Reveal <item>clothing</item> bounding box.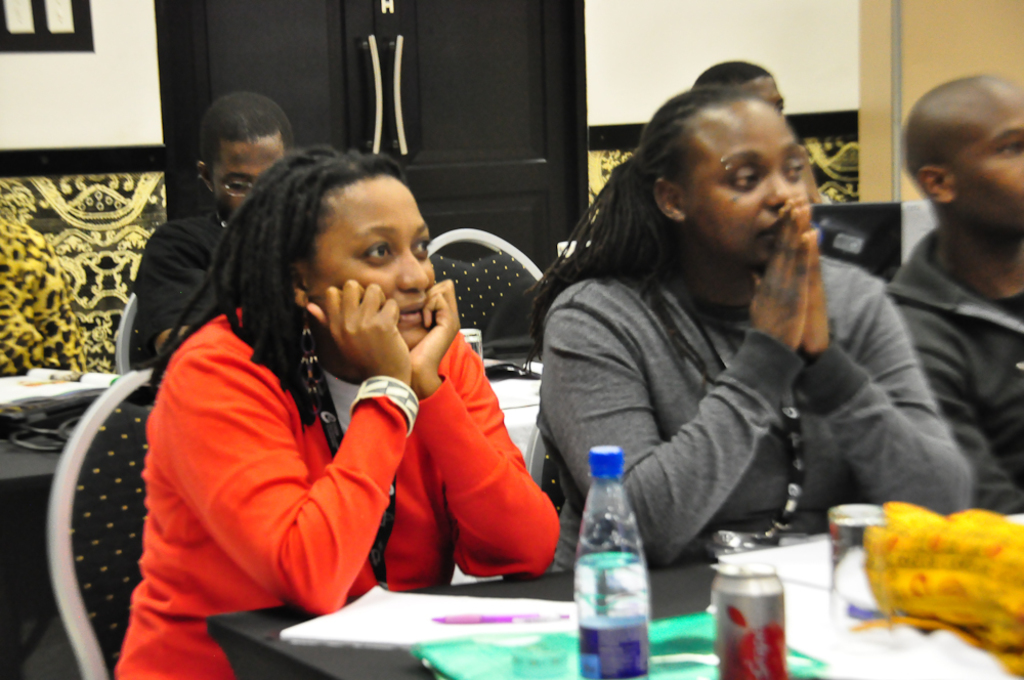
Revealed: 887, 227, 1023, 510.
